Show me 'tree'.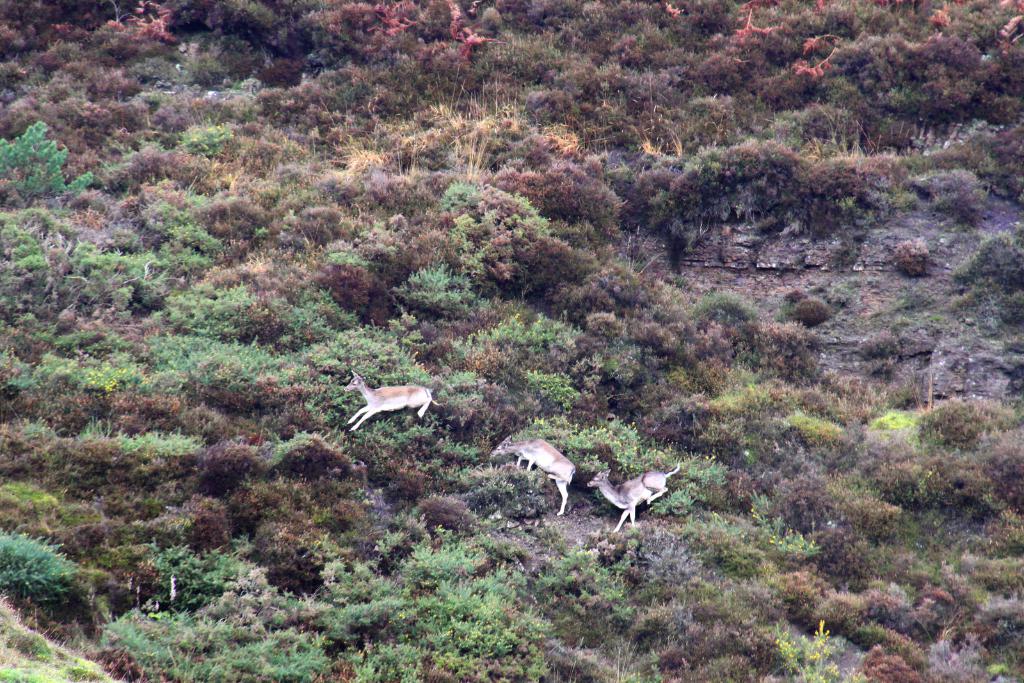
'tree' is here: select_region(697, 294, 763, 338).
